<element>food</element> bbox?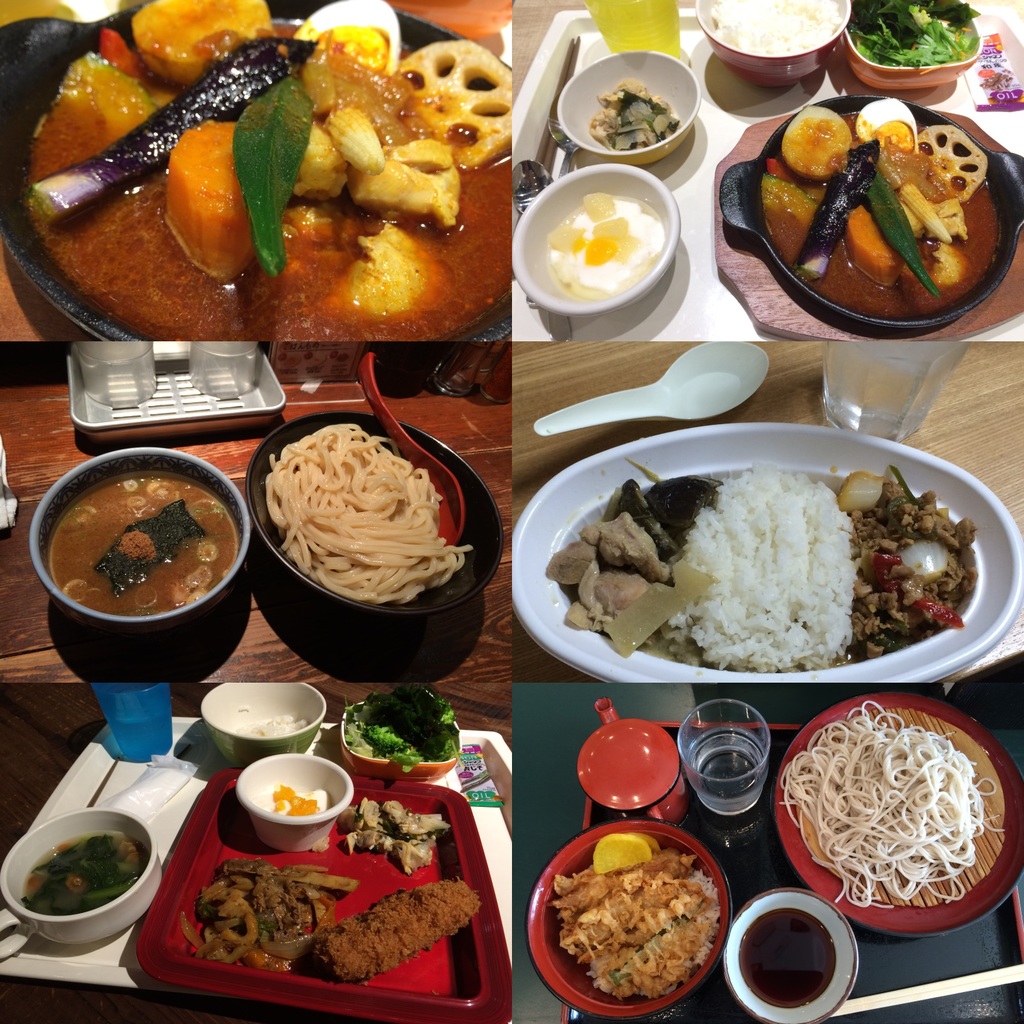
550/827/722/998
